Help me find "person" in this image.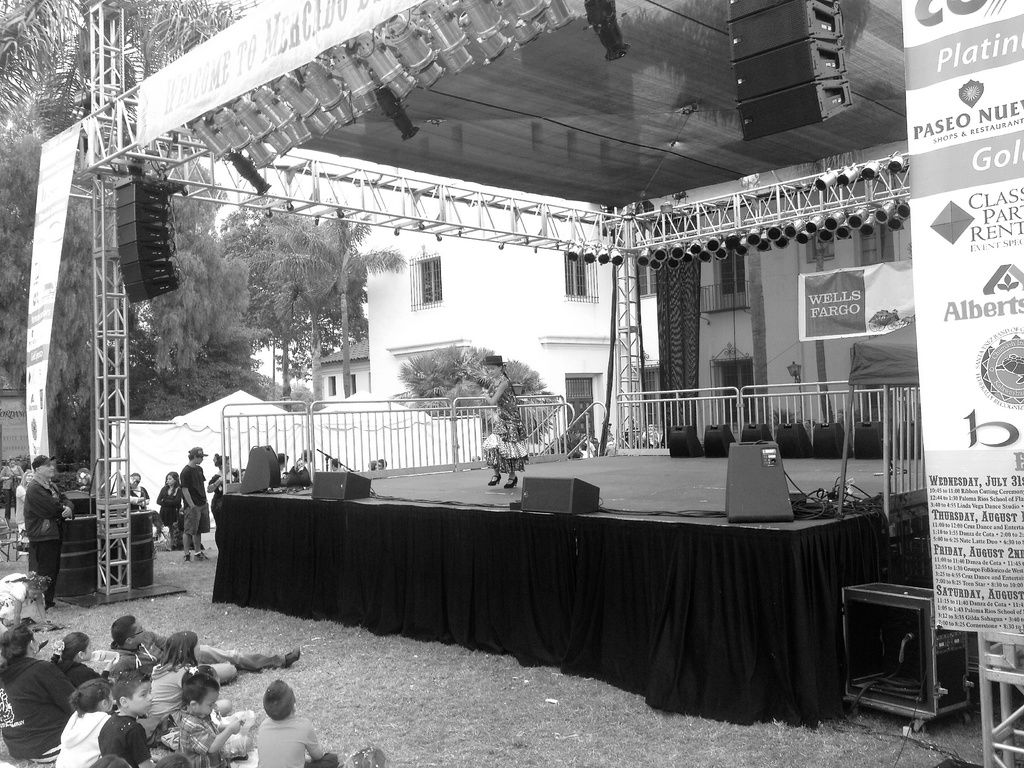
Found it: x1=20 y1=454 x2=74 y2=604.
